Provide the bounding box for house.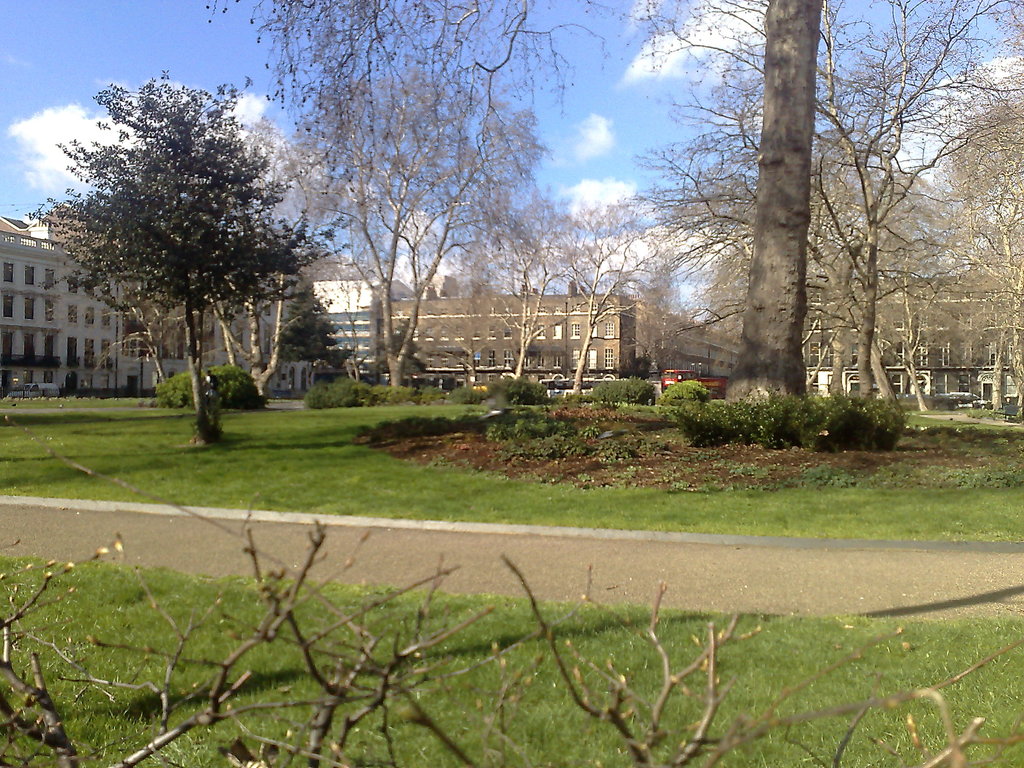
select_region(0, 218, 381, 390).
